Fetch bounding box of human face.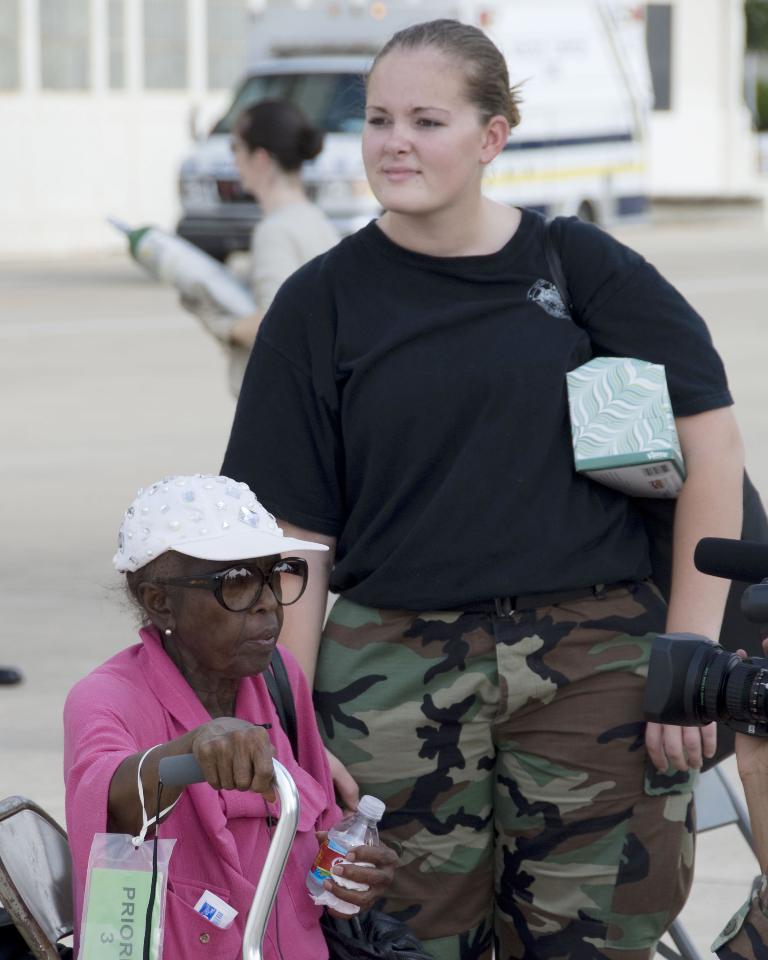
Bbox: box=[356, 48, 485, 216].
